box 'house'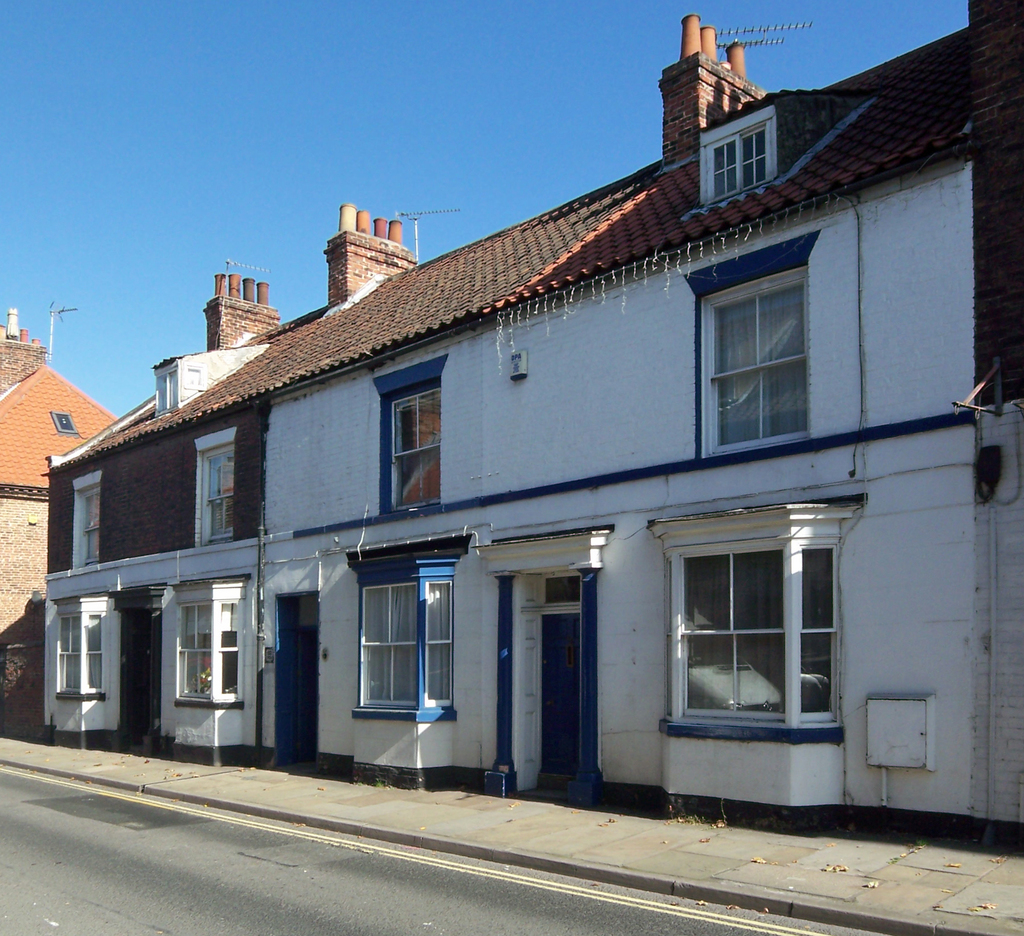
locate(29, 66, 999, 825)
